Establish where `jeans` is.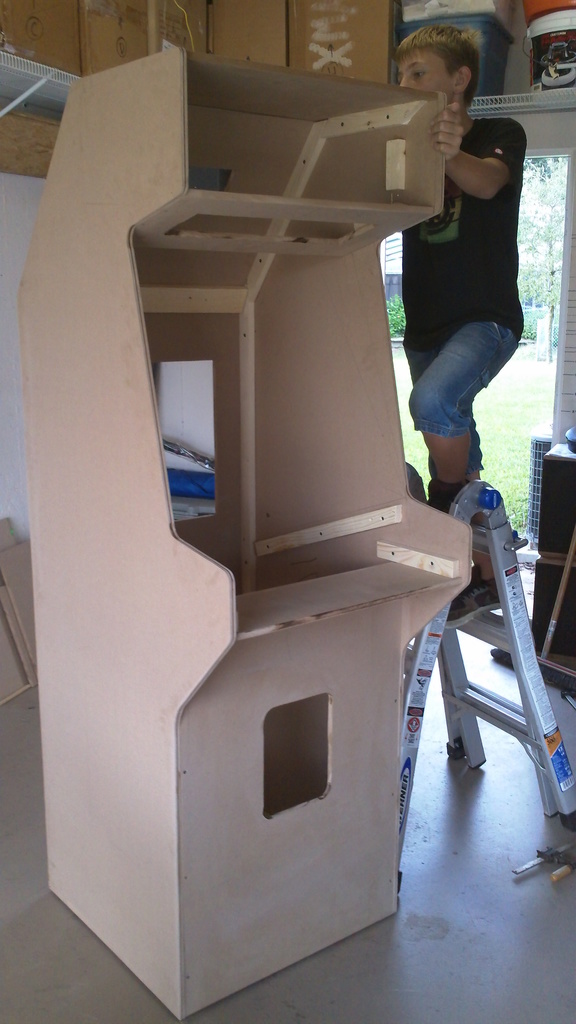
Established at <region>402, 291, 524, 458</region>.
